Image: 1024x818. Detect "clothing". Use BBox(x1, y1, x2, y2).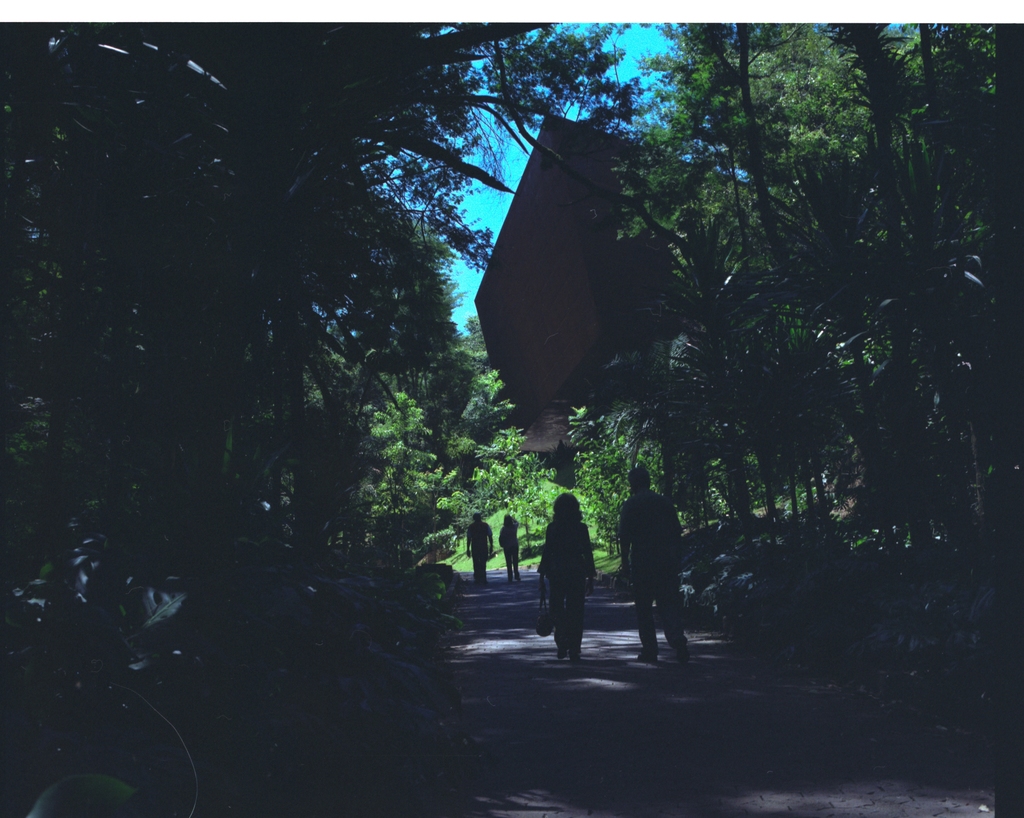
BBox(620, 488, 684, 657).
